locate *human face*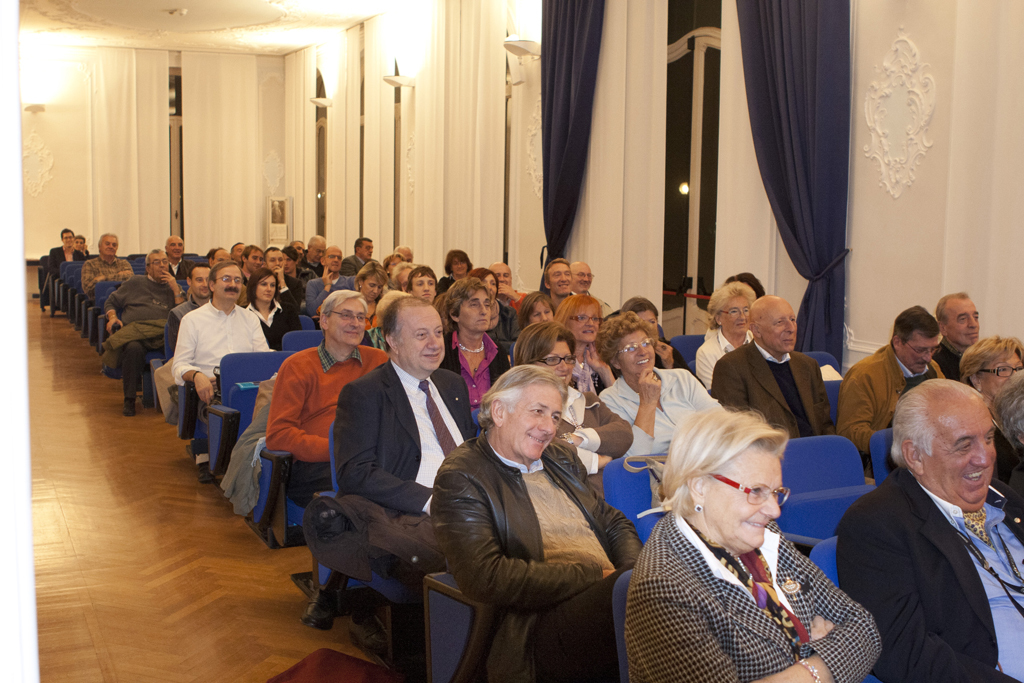
x1=904, y1=322, x2=936, y2=374
